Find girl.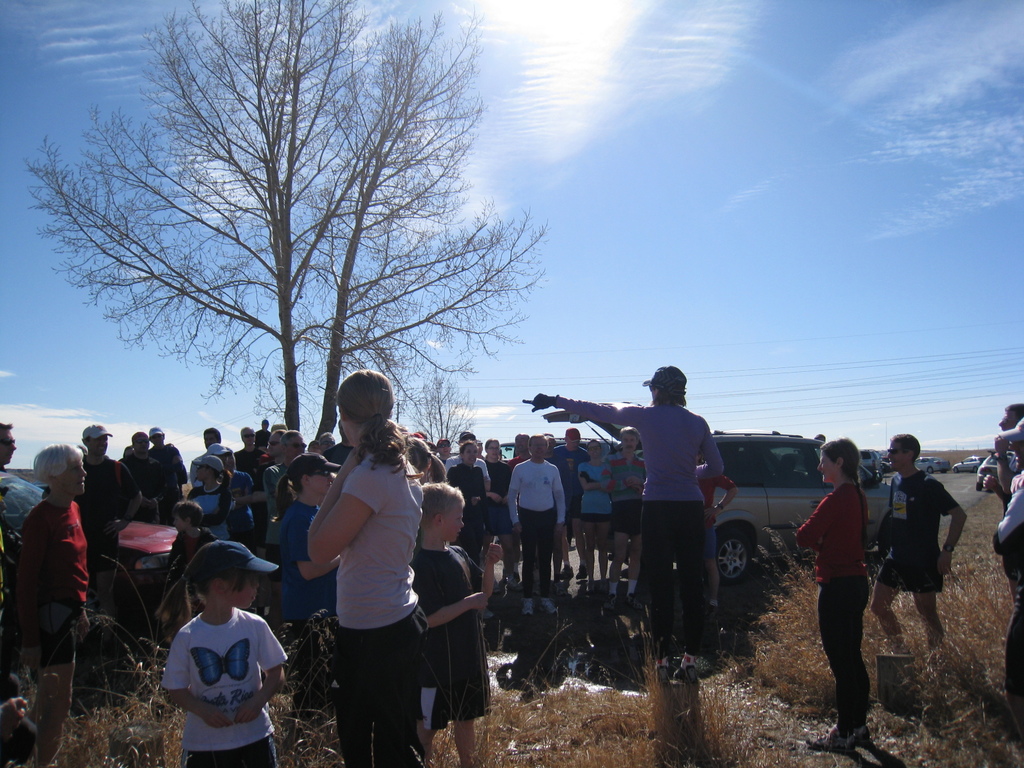
186:455:230:537.
